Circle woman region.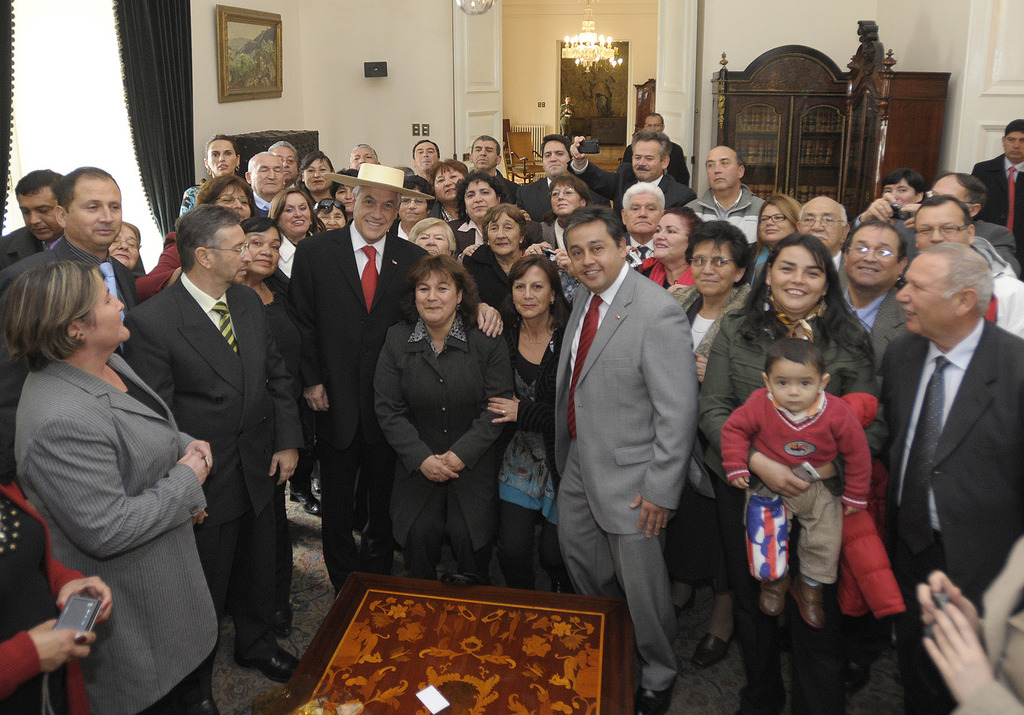
Region: 460,205,537,314.
